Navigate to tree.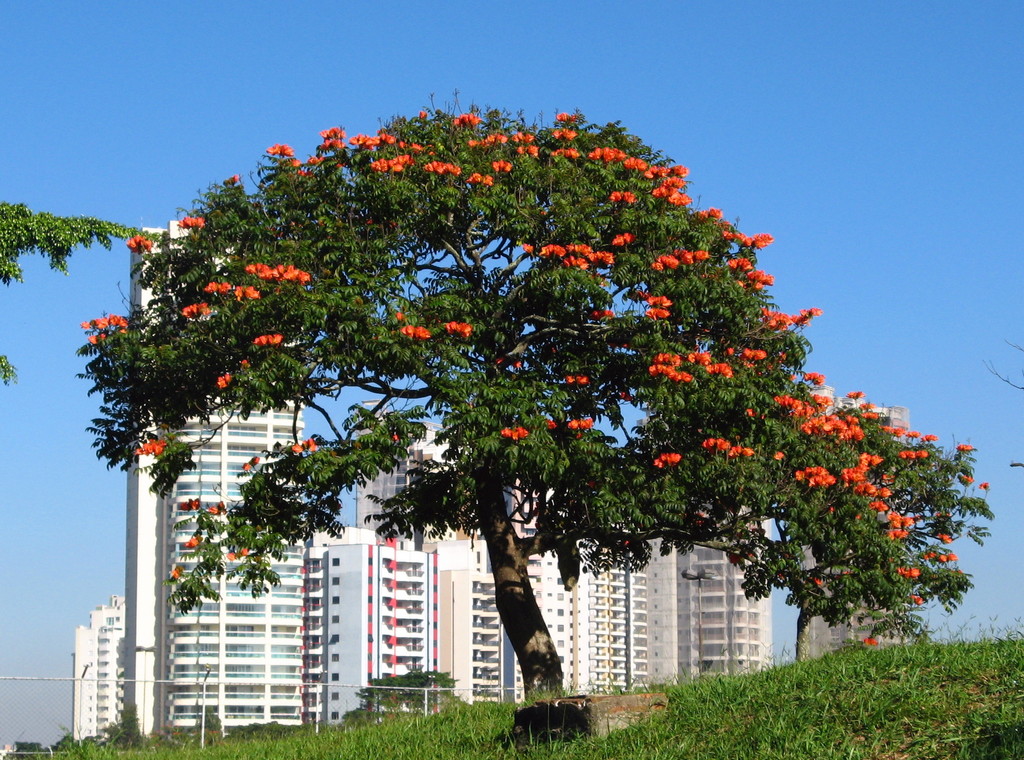
Navigation target: <box>662,394,1007,677</box>.
